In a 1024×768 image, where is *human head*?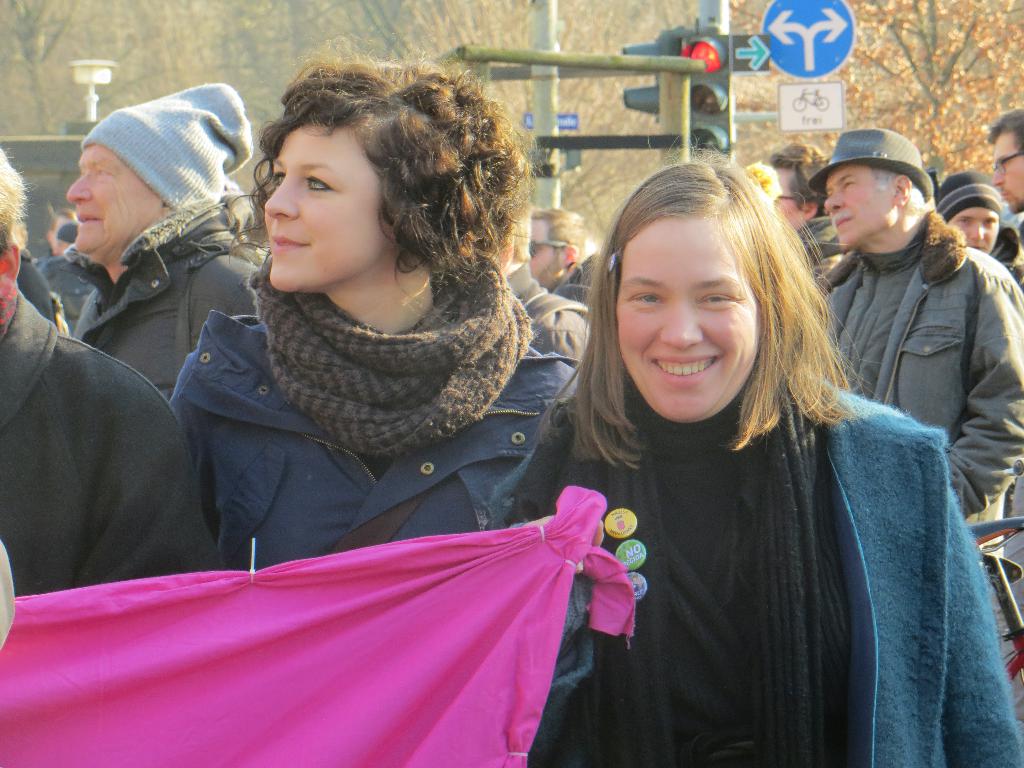
rect(524, 204, 584, 294).
